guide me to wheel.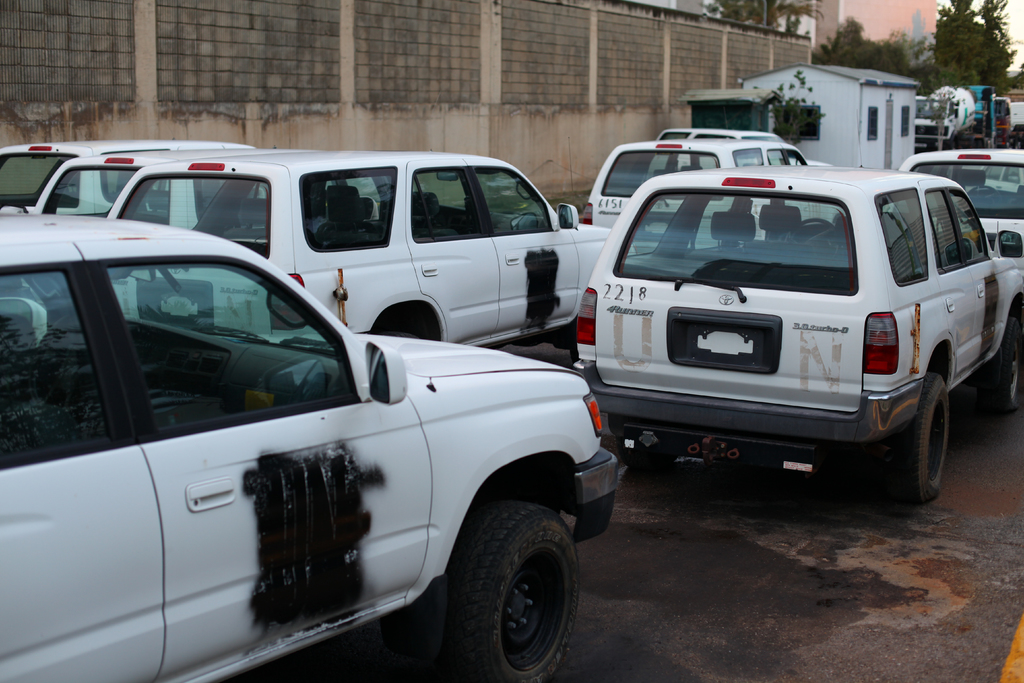
Guidance: x1=614, y1=437, x2=678, y2=475.
